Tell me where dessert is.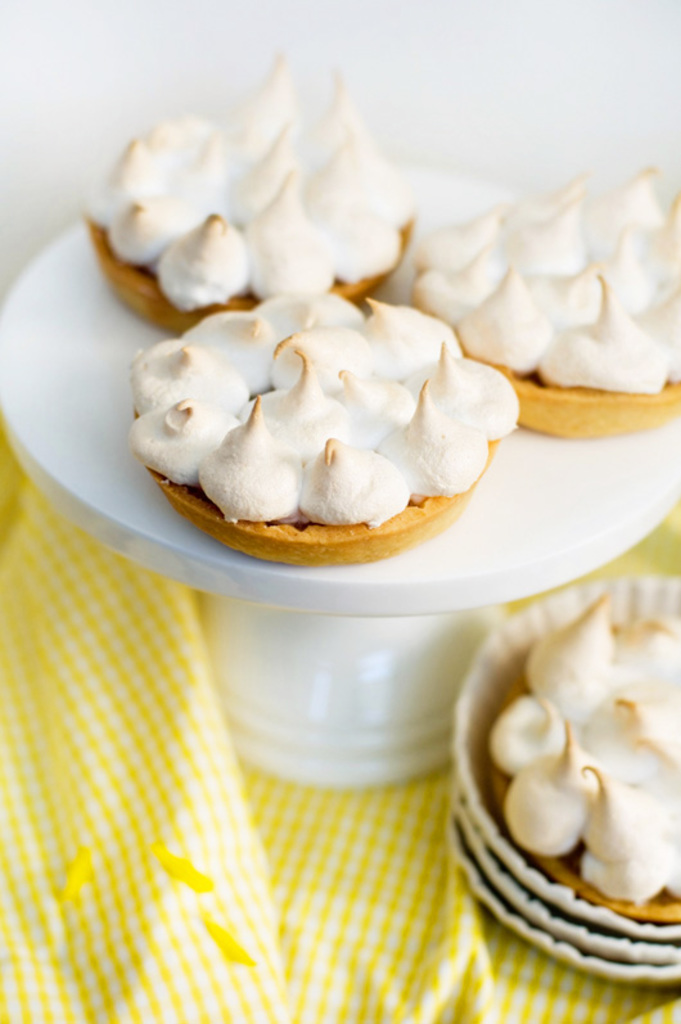
dessert is at bbox(78, 44, 418, 325).
